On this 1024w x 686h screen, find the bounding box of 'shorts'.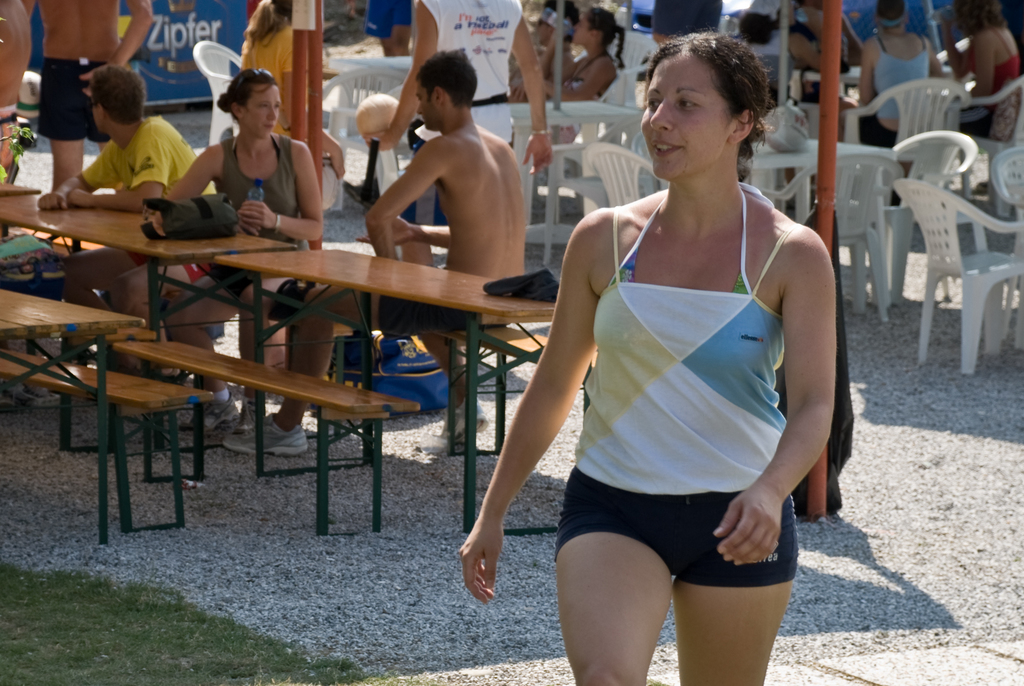
Bounding box: [left=548, top=482, right=806, bottom=587].
